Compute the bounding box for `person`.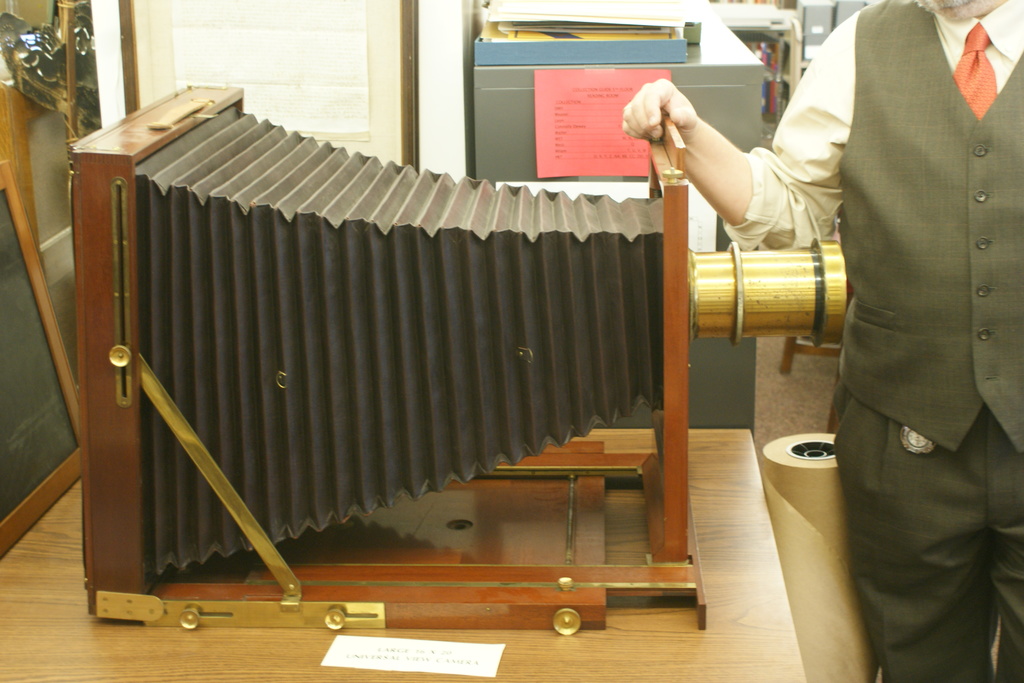
[x1=617, y1=0, x2=1023, y2=682].
